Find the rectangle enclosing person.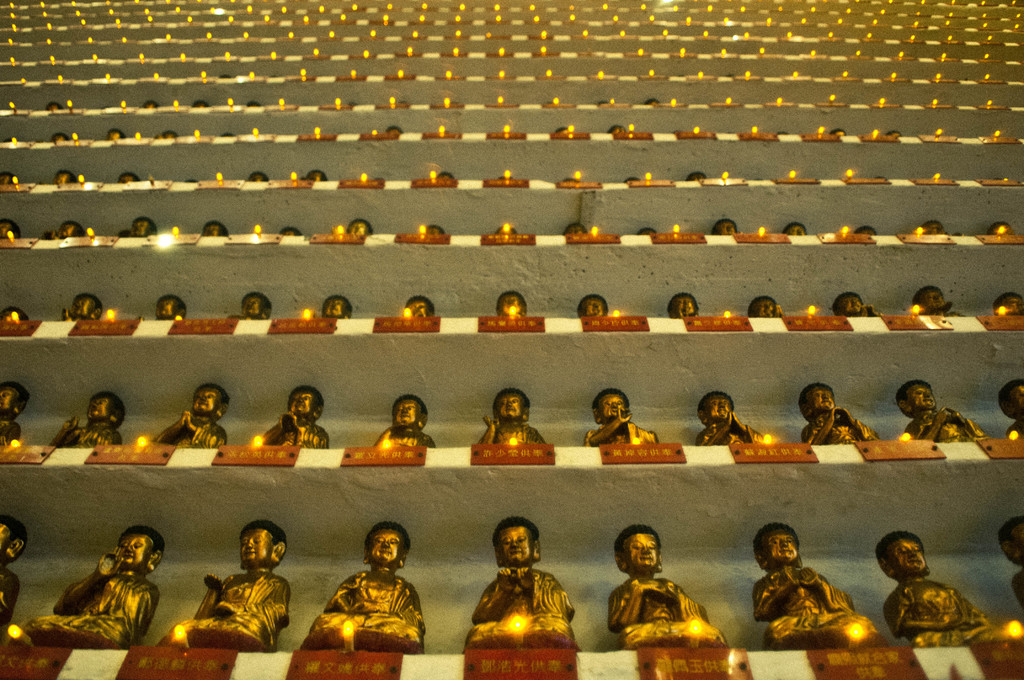
[783, 223, 806, 235].
